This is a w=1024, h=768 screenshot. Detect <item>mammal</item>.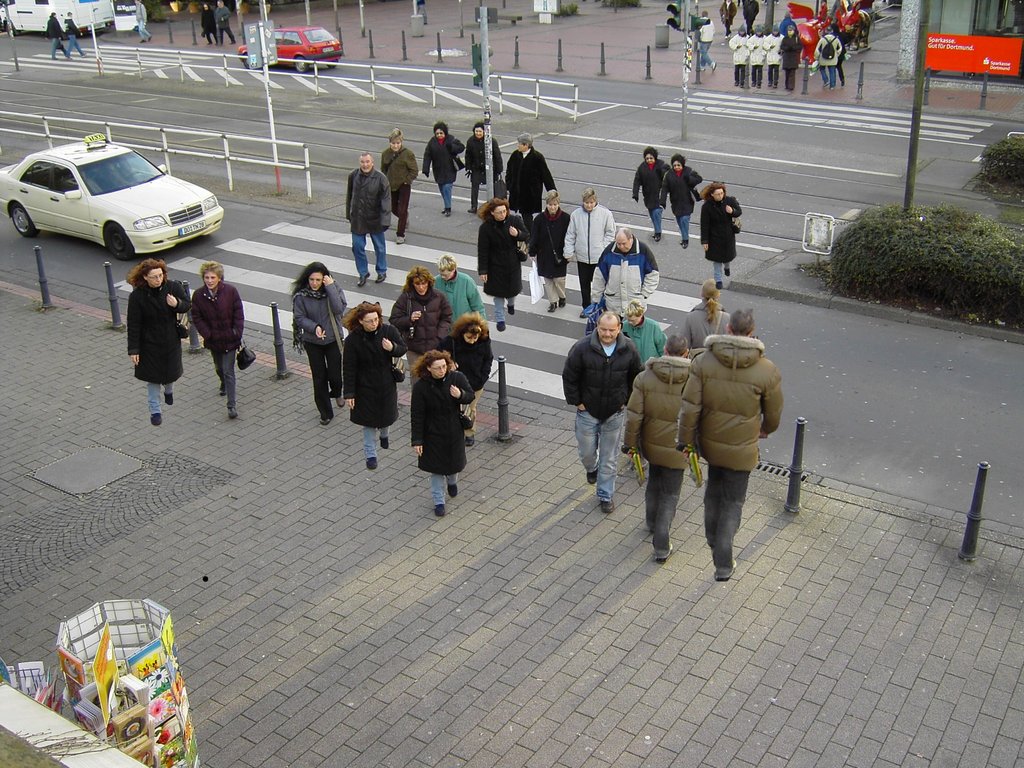
{"x1": 813, "y1": 26, "x2": 843, "y2": 85}.
